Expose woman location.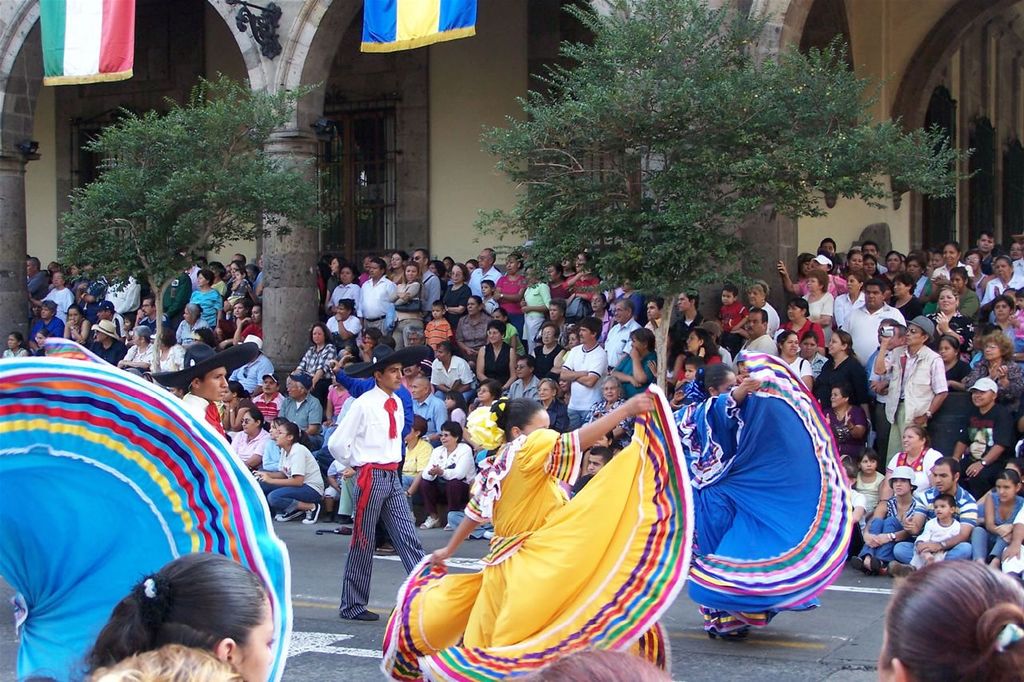
Exposed at l=927, t=335, r=970, b=447.
